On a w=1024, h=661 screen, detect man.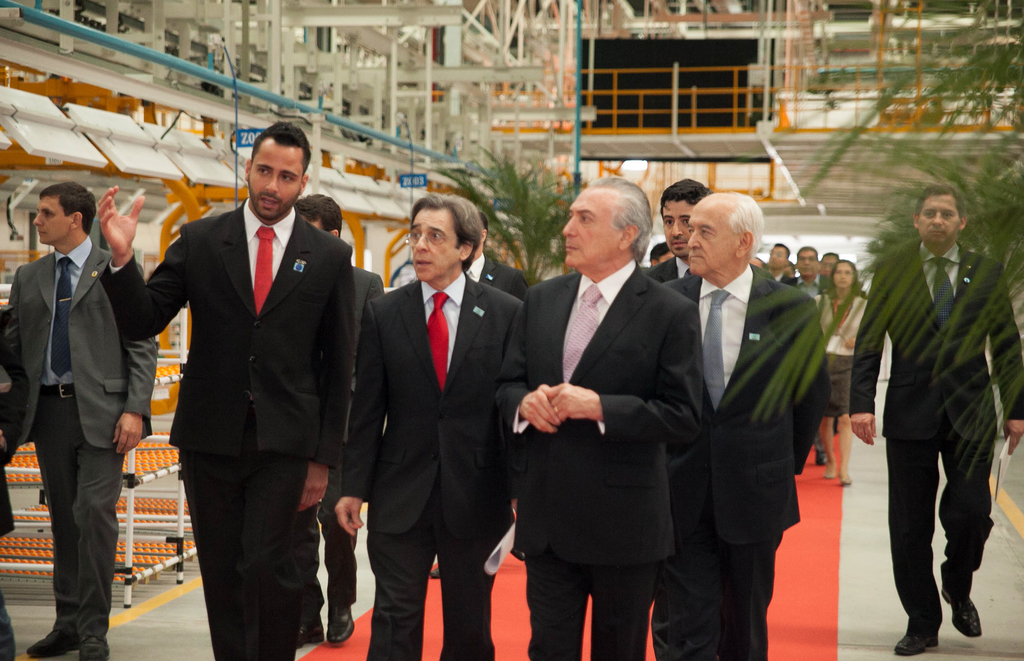
Rect(0, 179, 159, 660).
